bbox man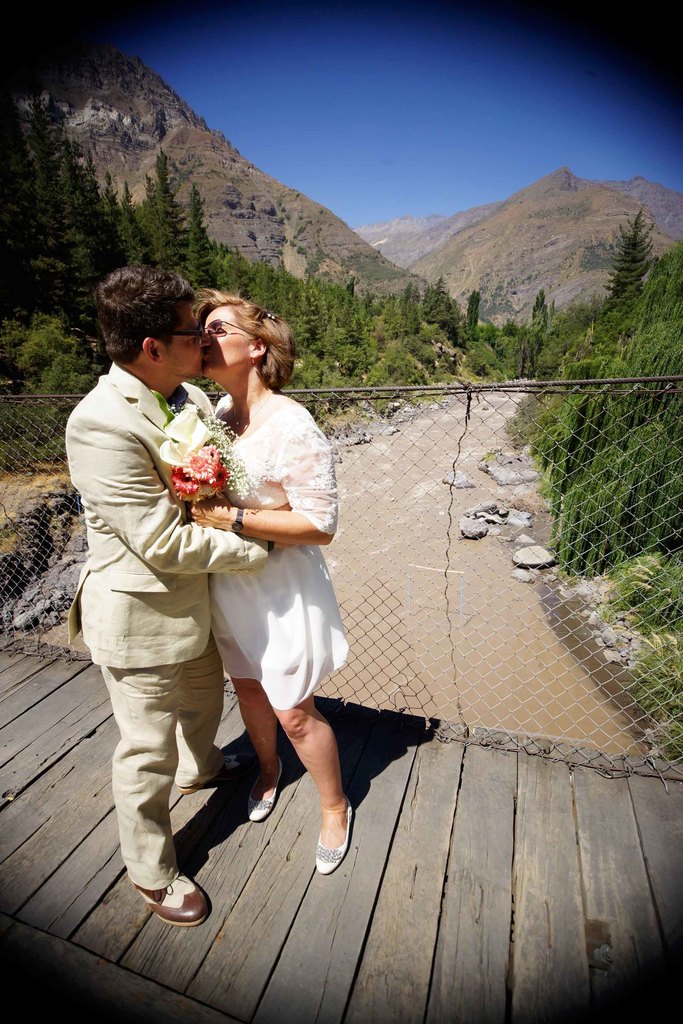
box(72, 270, 273, 937)
